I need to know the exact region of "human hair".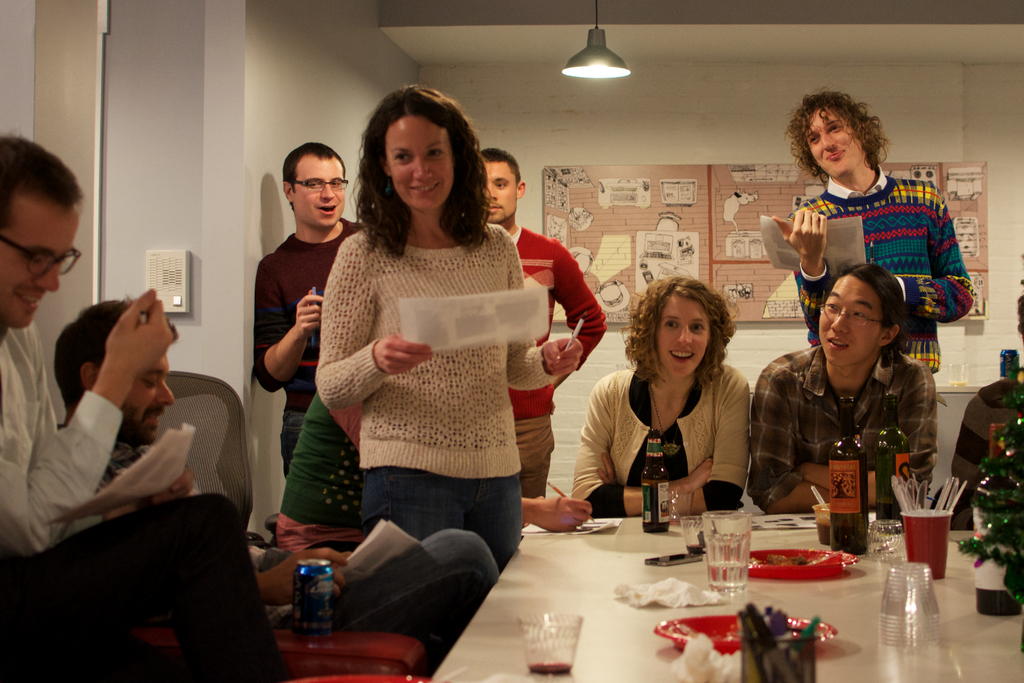
Region: {"left": 786, "top": 85, "right": 892, "bottom": 183}.
